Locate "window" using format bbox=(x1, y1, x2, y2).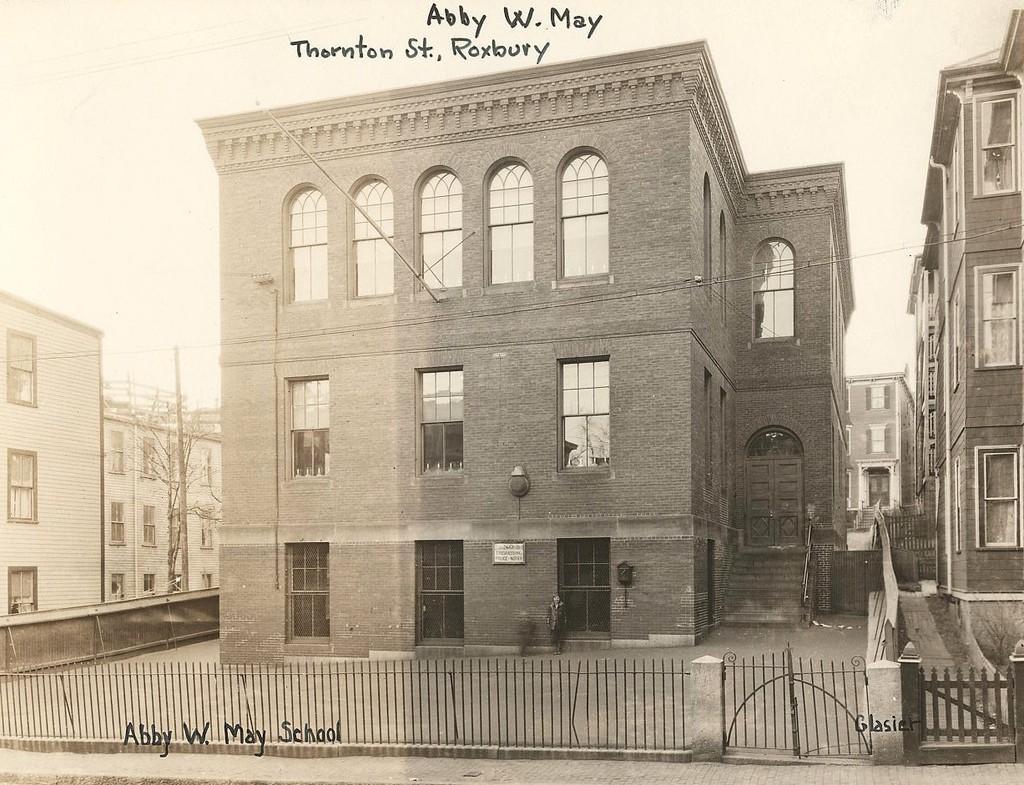
bbox=(8, 562, 38, 614).
